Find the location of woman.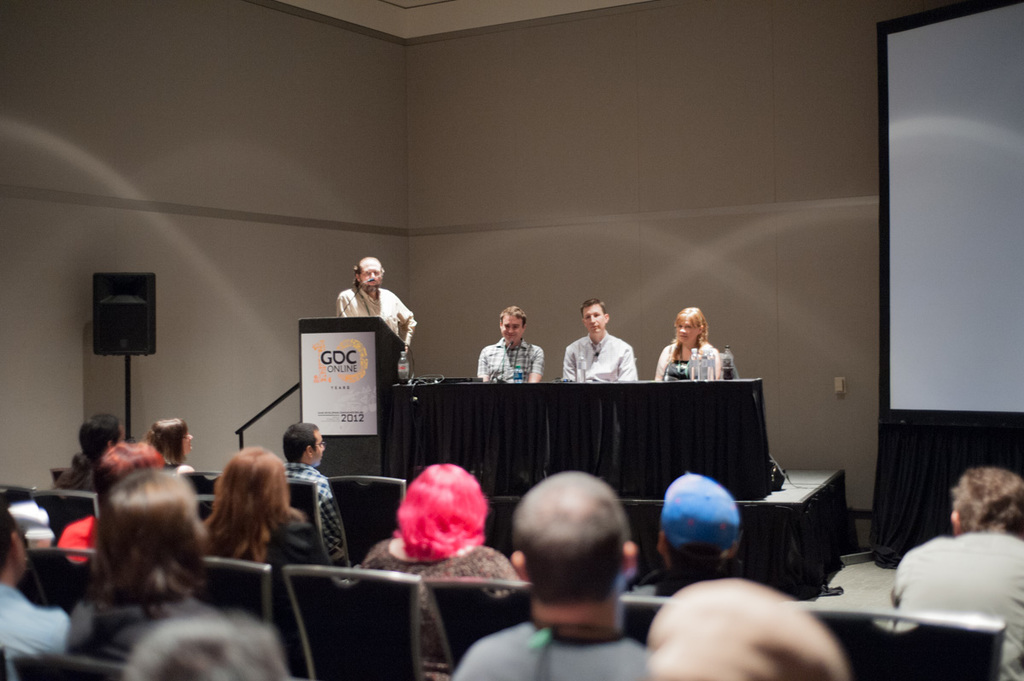
Location: left=206, top=444, right=318, bottom=585.
